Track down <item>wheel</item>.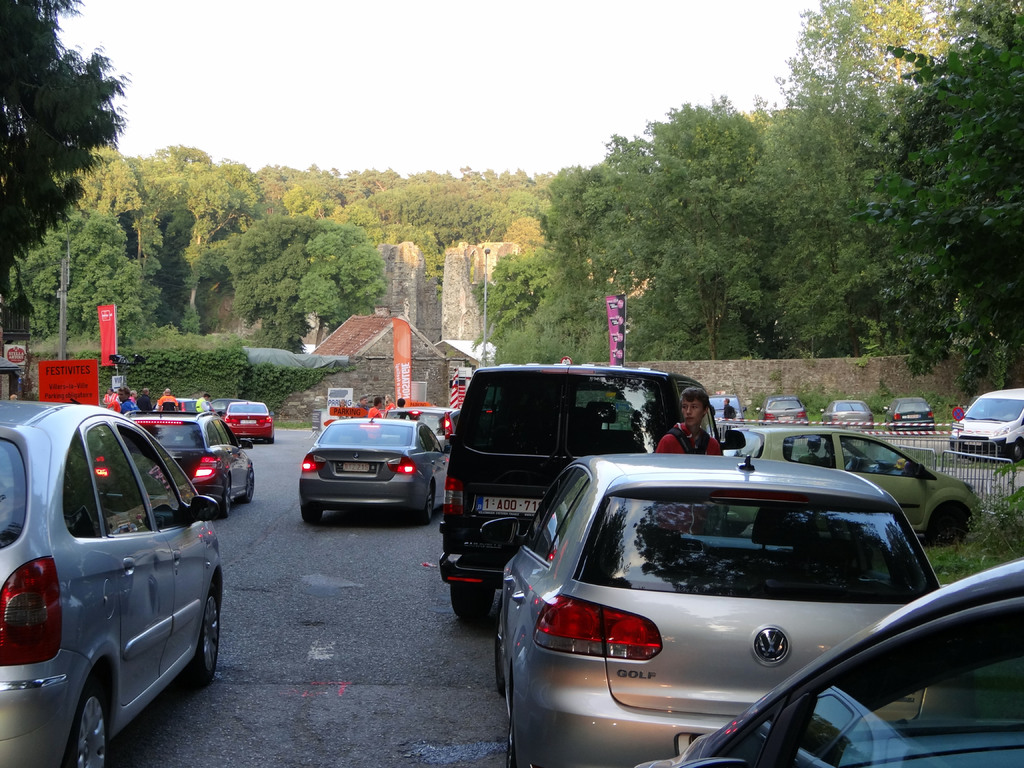
Tracked to bbox=[221, 481, 234, 521].
